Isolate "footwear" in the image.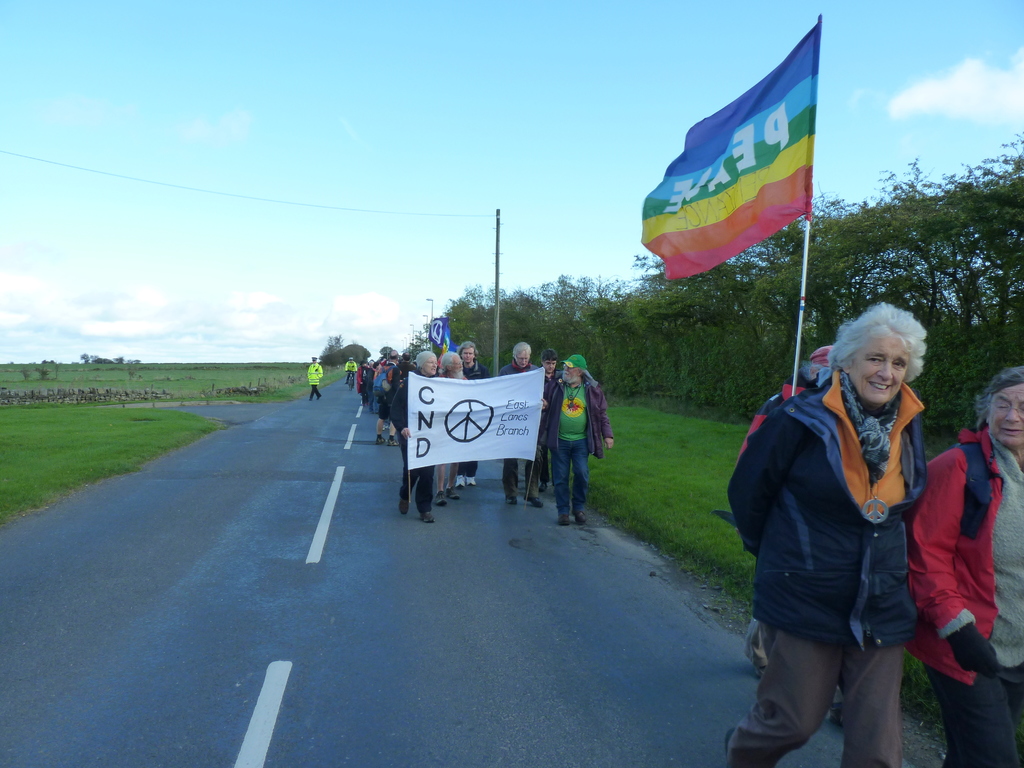
Isolated region: x1=525, y1=497, x2=543, y2=508.
